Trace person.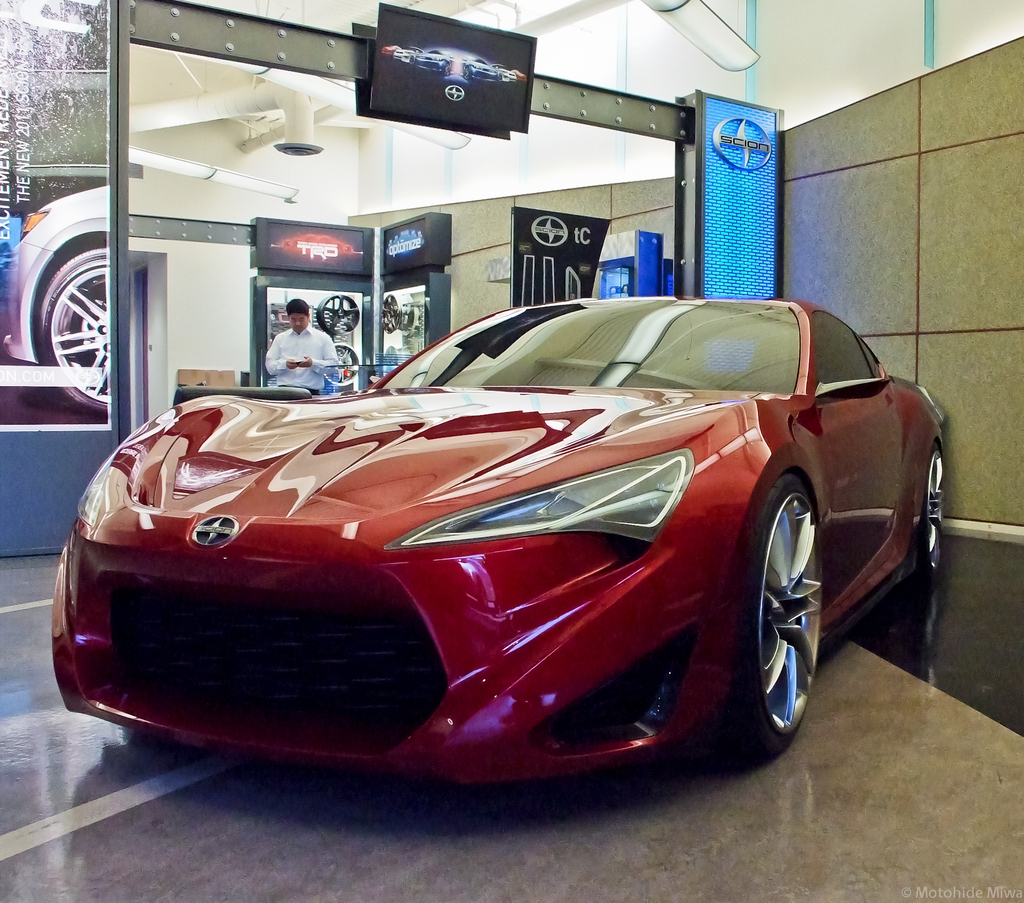
Traced to bbox=[249, 287, 337, 393].
